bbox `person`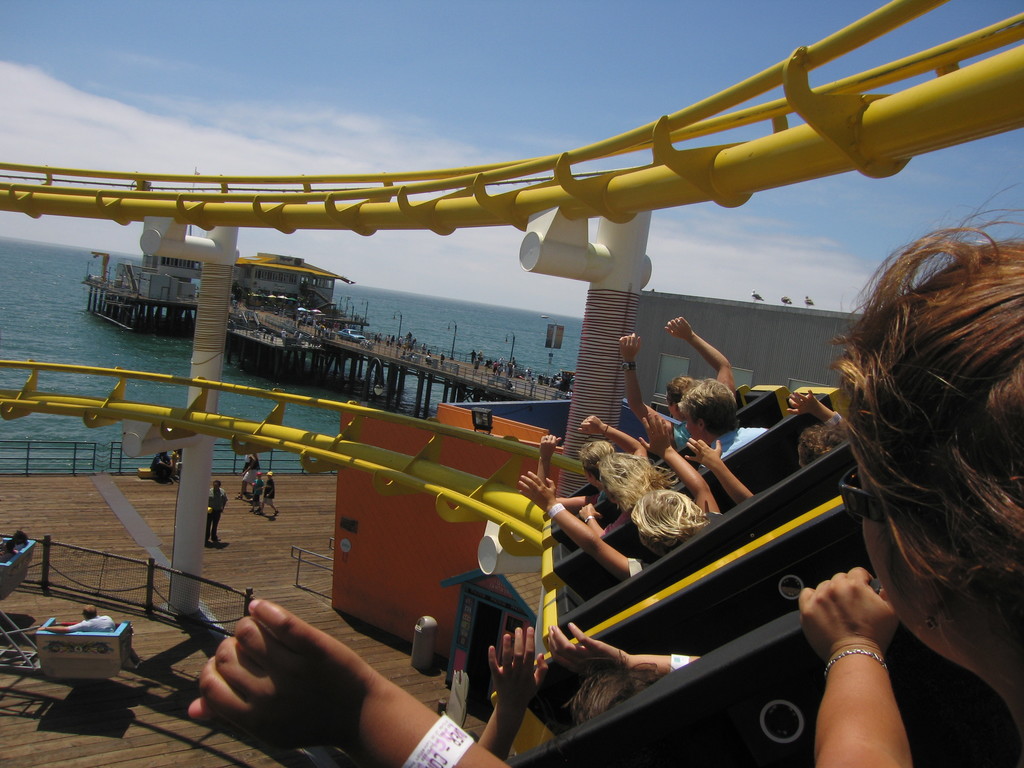
{"left": 534, "top": 414, "right": 653, "bottom": 519}
